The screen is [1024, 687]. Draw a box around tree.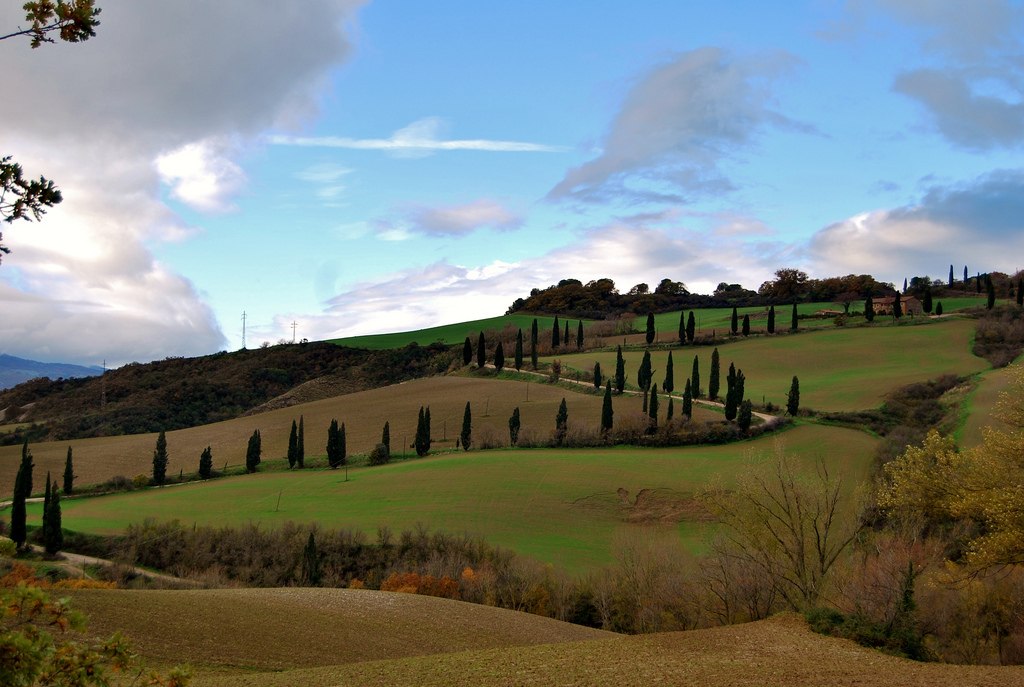
box=[461, 402, 474, 452].
